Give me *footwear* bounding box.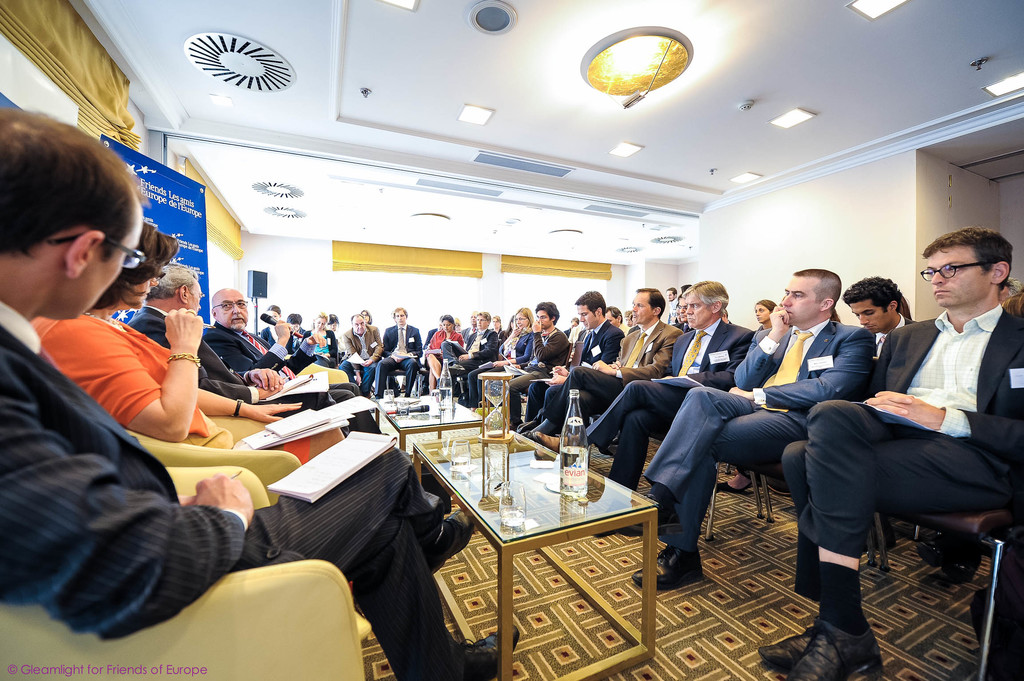
(left=454, top=626, right=521, bottom=680).
